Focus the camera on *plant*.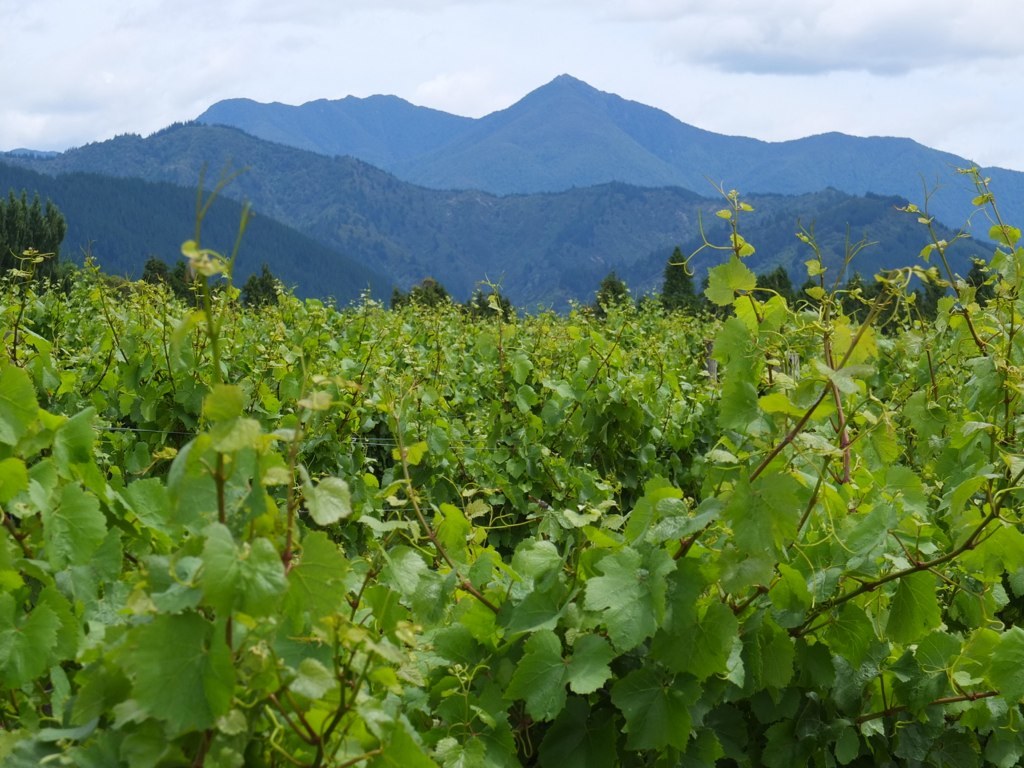
Focus region: [406, 270, 450, 309].
